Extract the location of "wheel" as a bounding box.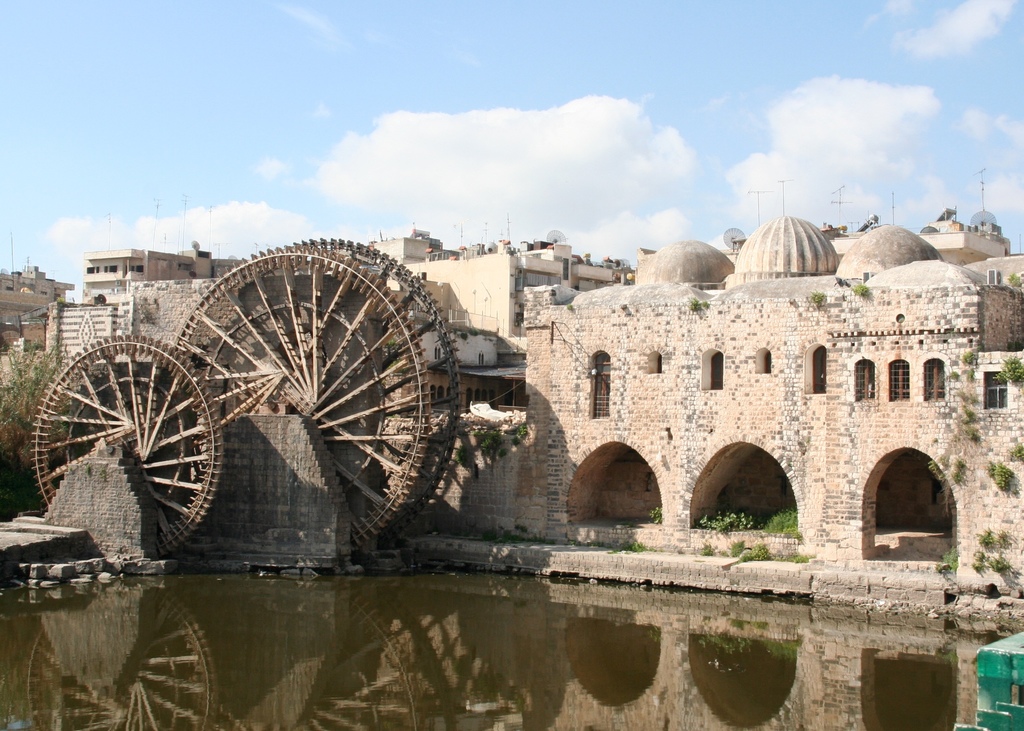
detection(37, 316, 207, 531).
